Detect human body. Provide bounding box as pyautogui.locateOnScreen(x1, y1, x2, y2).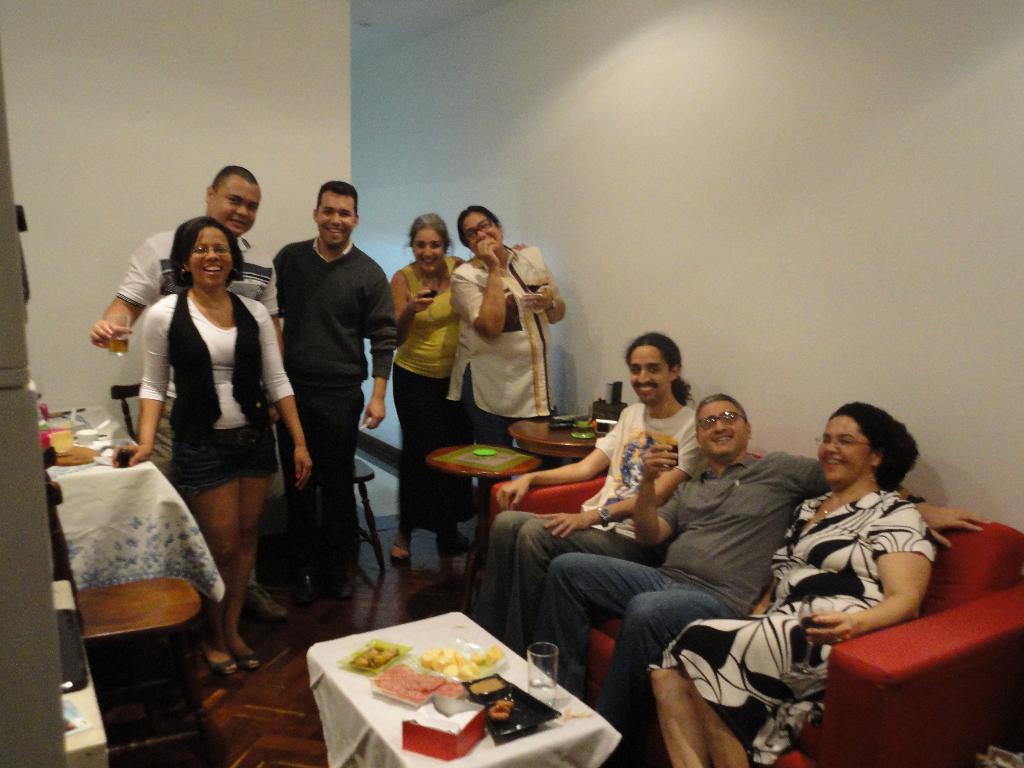
pyautogui.locateOnScreen(380, 244, 531, 578).
